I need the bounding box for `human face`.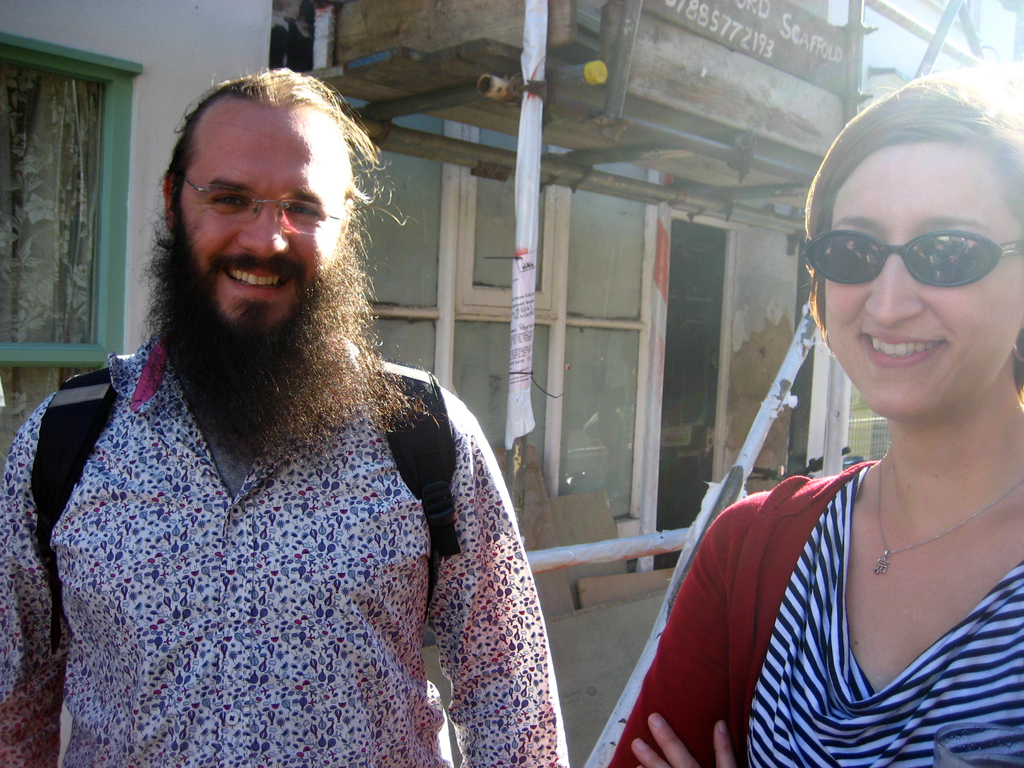
Here it is: {"left": 820, "top": 143, "right": 1023, "bottom": 415}.
